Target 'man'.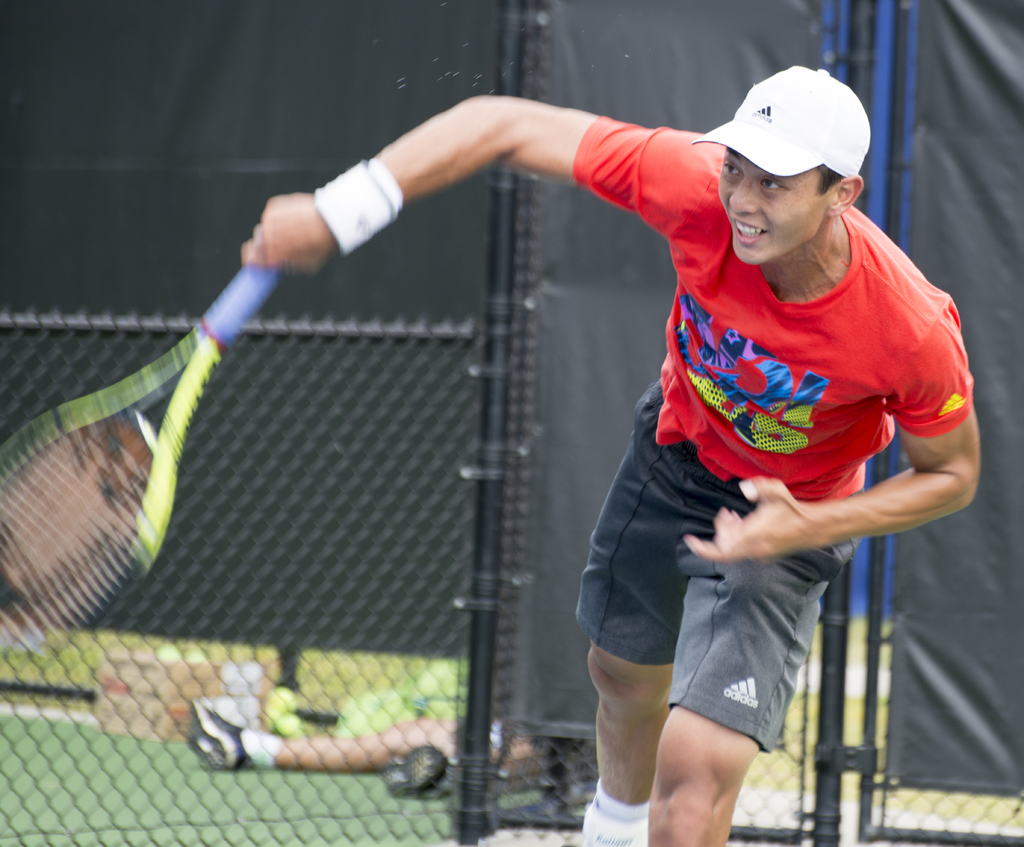
Target region: crop(241, 65, 984, 846).
